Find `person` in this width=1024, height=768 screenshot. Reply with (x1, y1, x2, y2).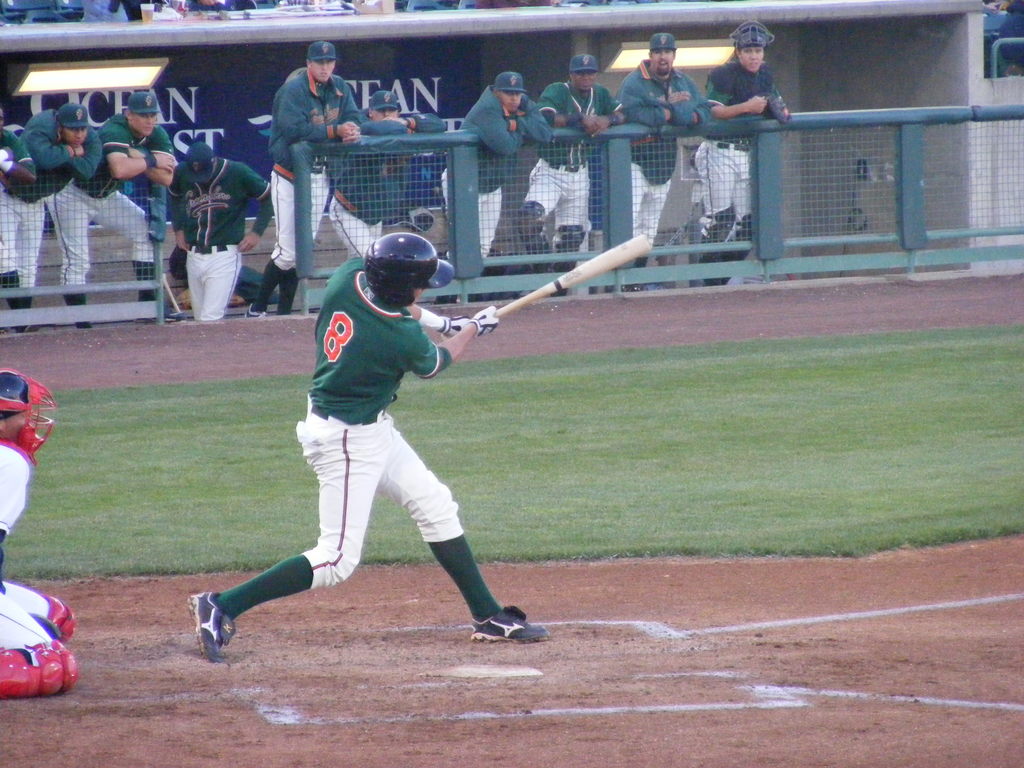
(613, 33, 711, 269).
